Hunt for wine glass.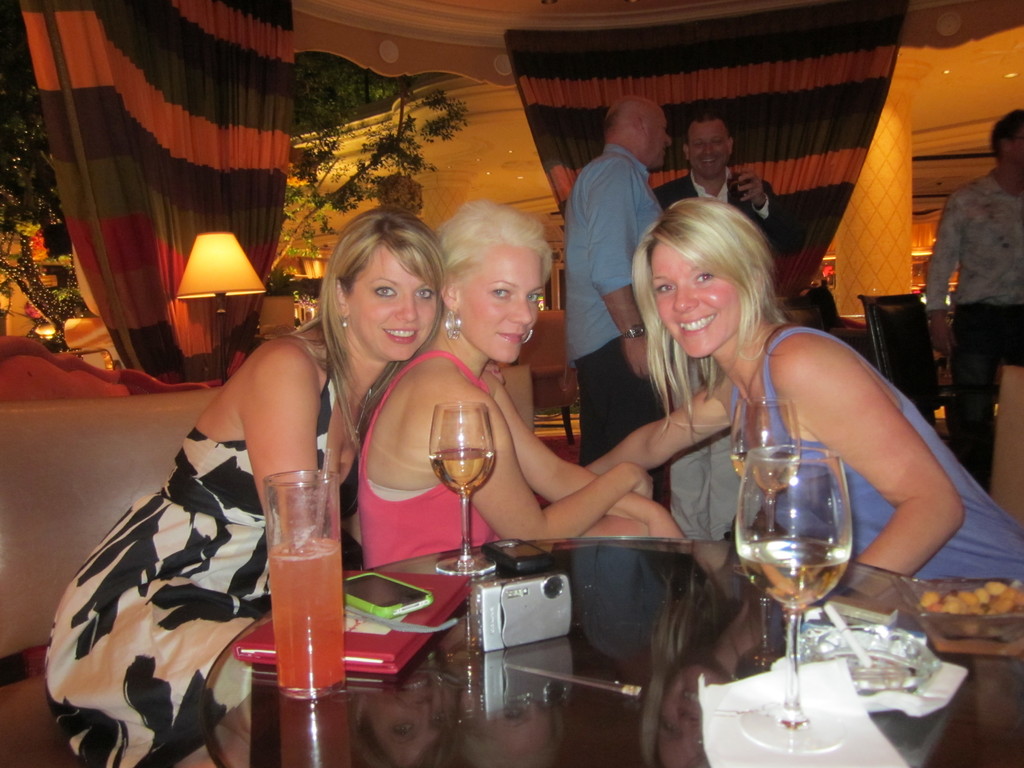
Hunted down at left=426, top=401, right=495, bottom=579.
